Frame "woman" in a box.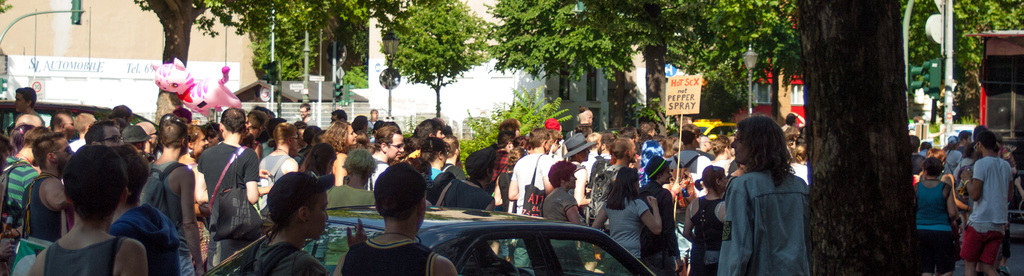
682, 162, 729, 275.
